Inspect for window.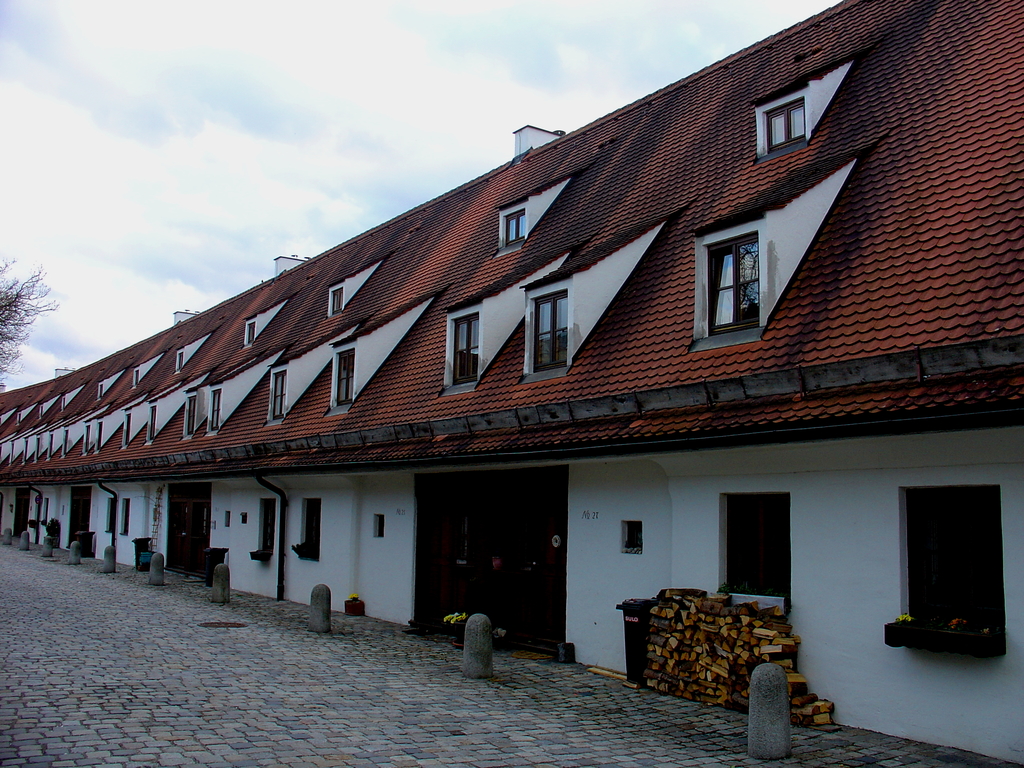
Inspection: <box>65,431,70,458</box>.
